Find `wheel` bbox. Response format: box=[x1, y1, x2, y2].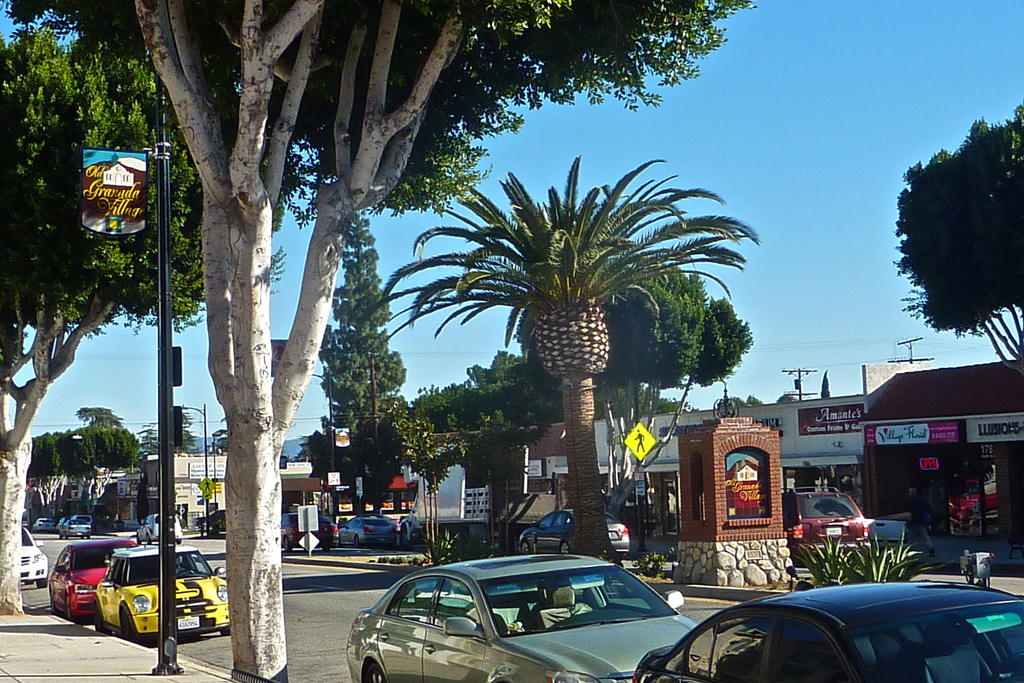
box=[219, 627, 232, 638].
